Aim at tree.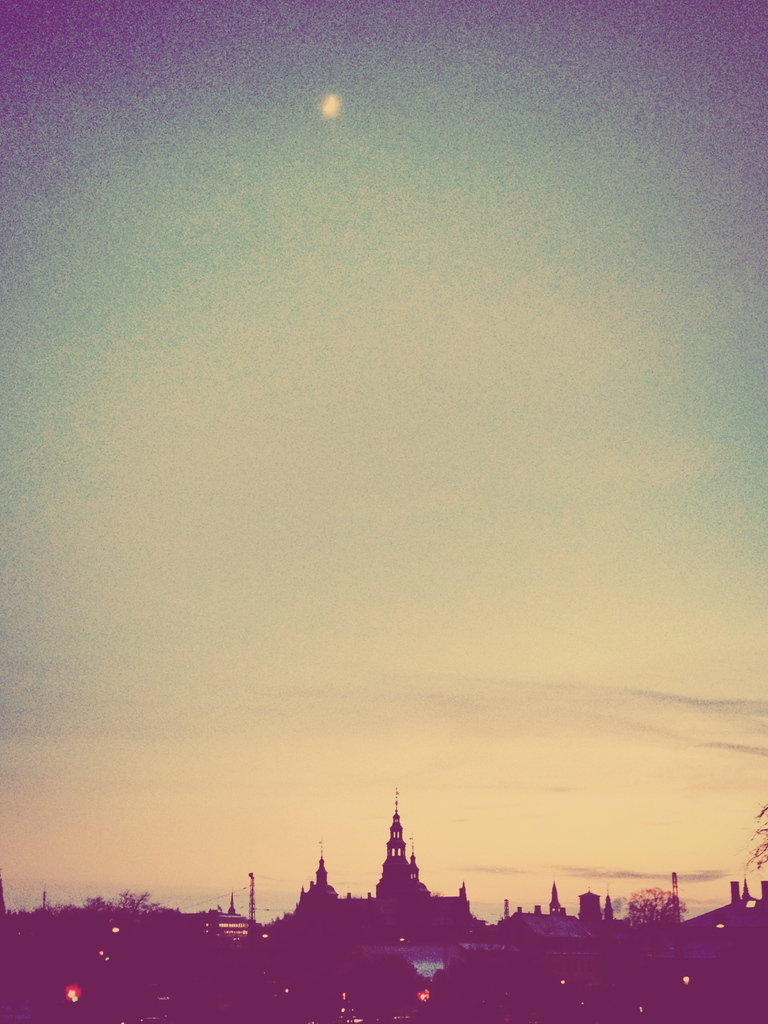
Aimed at 87, 890, 169, 945.
